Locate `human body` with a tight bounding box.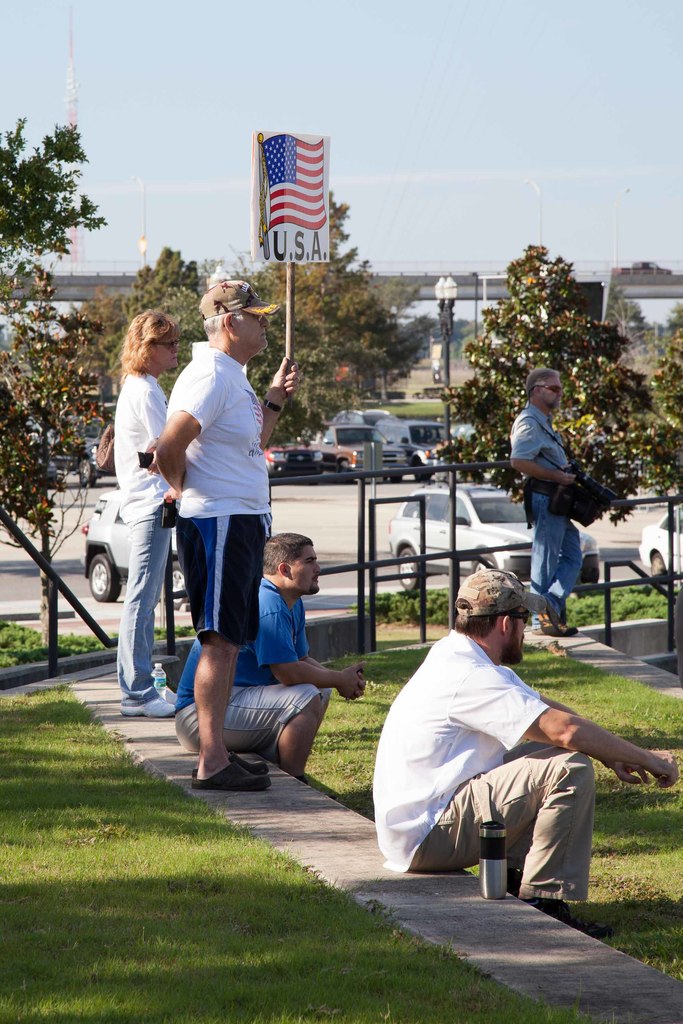
117 308 176 716.
